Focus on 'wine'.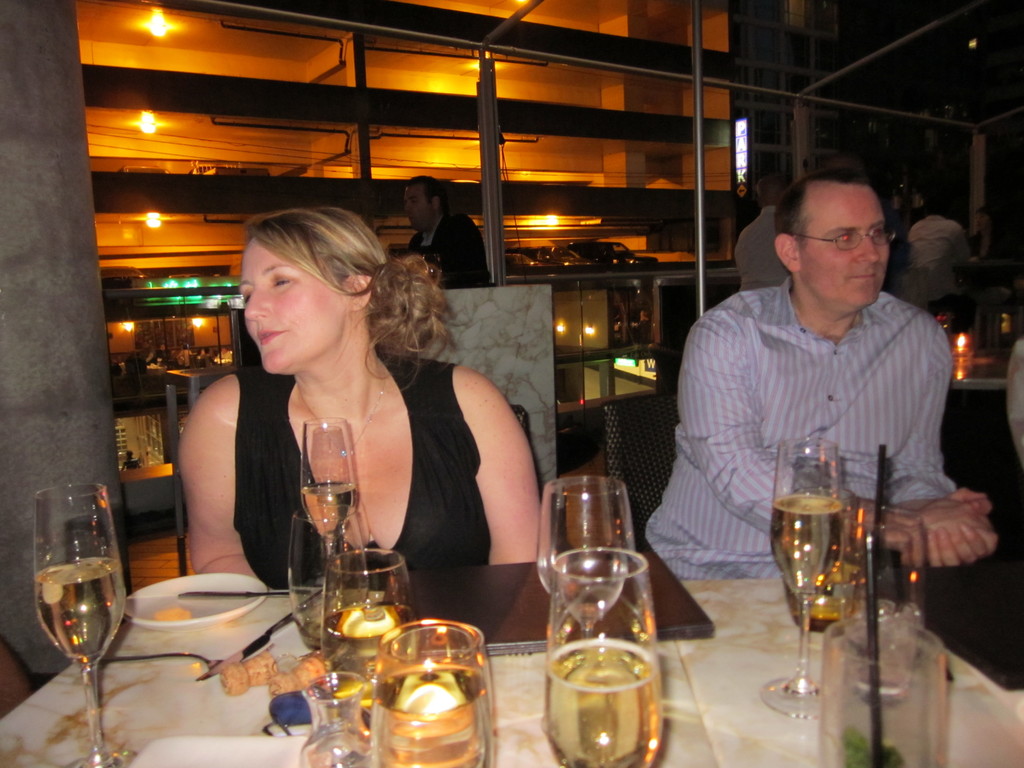
Focused at bbox(771, 495, 839, 605).
